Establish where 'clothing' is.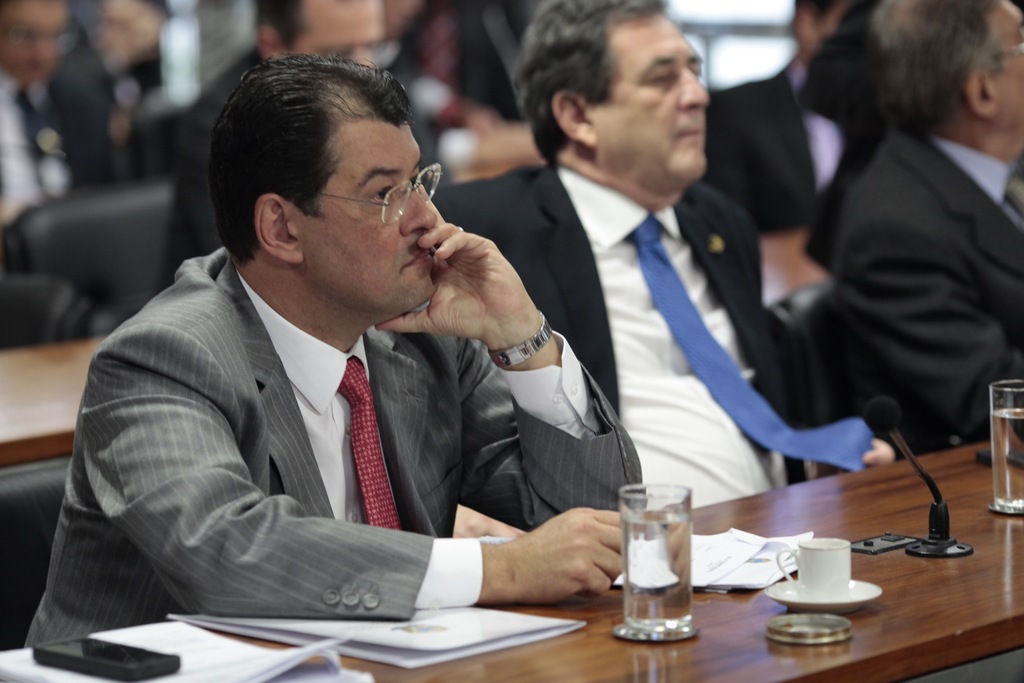
Established at {"left": 829, "top": 129, "right": 1023, "bottom": 463}.
